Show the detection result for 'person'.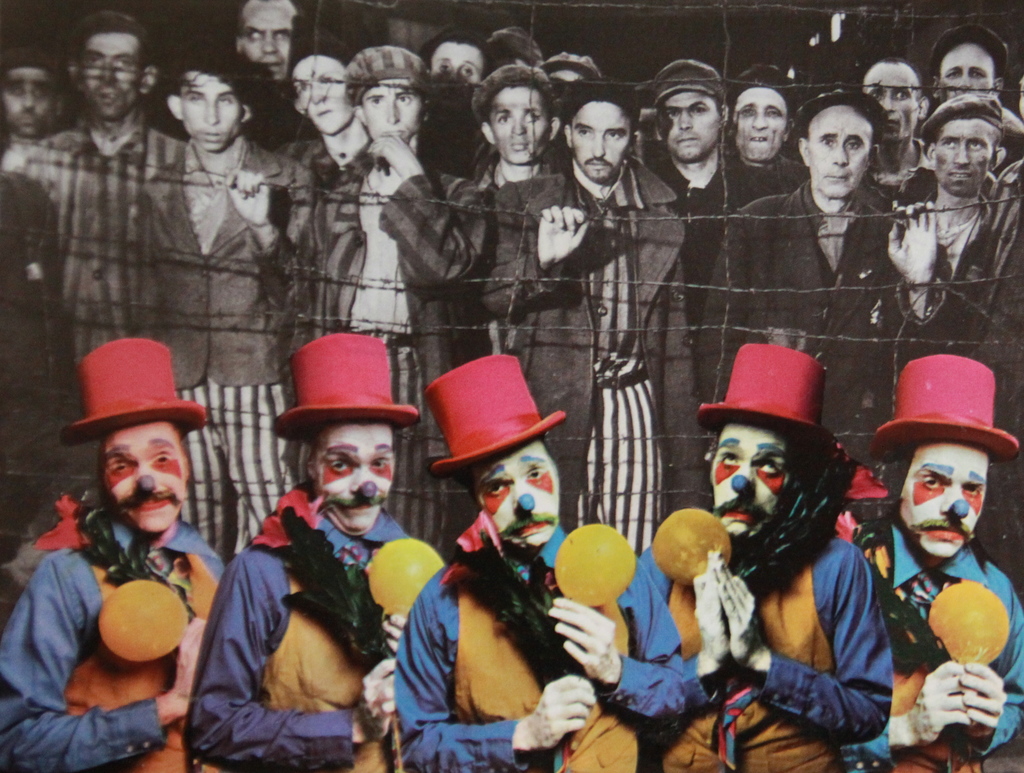
[left=193, top=330, right=446, bottom=772].
